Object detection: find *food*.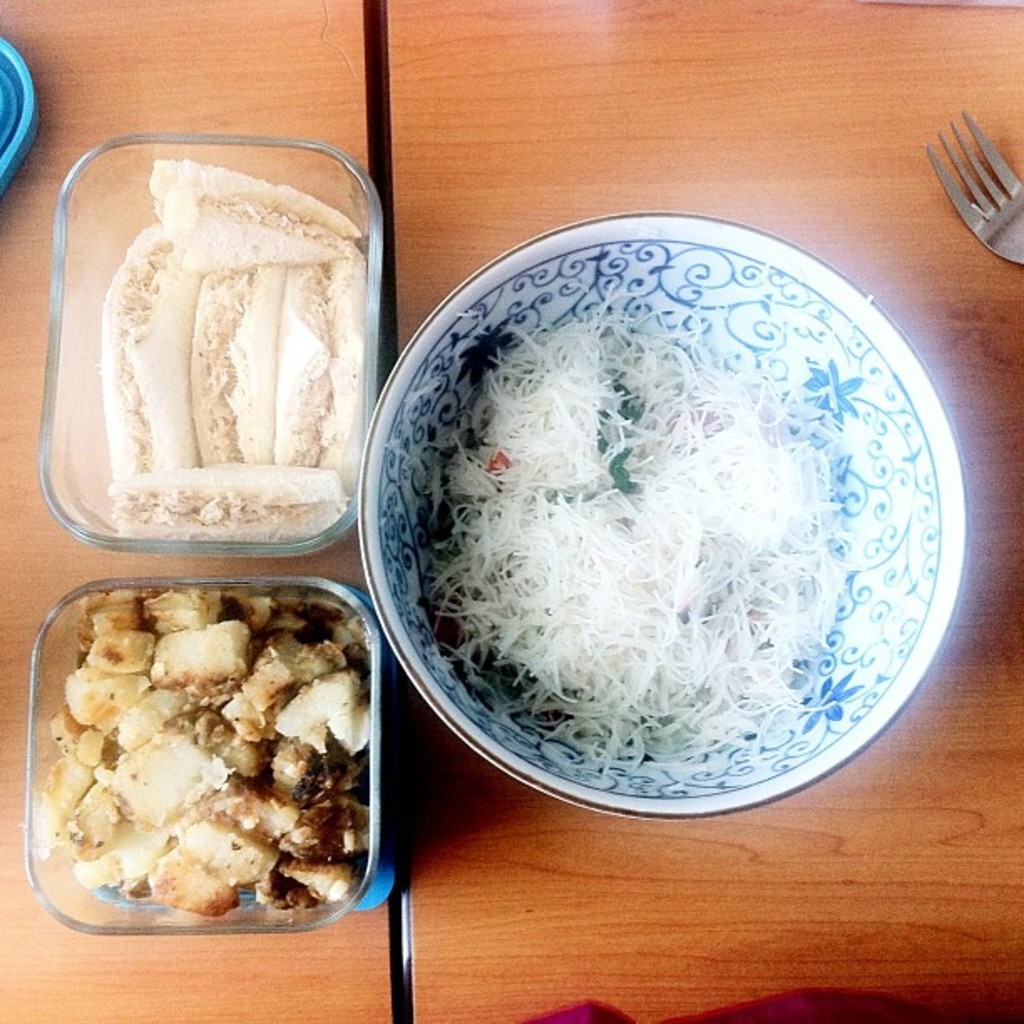
BBox(423, 294, 853, 770).
